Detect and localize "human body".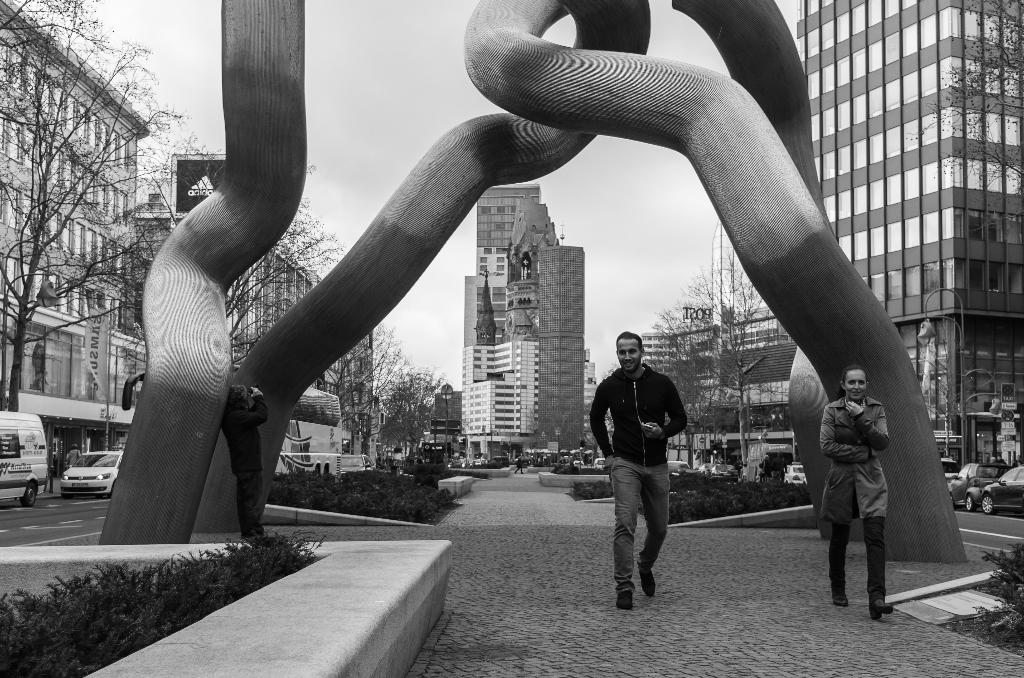
Localized at {"left": 589, "top": 314, "right": 685, "bottom": 594}.
